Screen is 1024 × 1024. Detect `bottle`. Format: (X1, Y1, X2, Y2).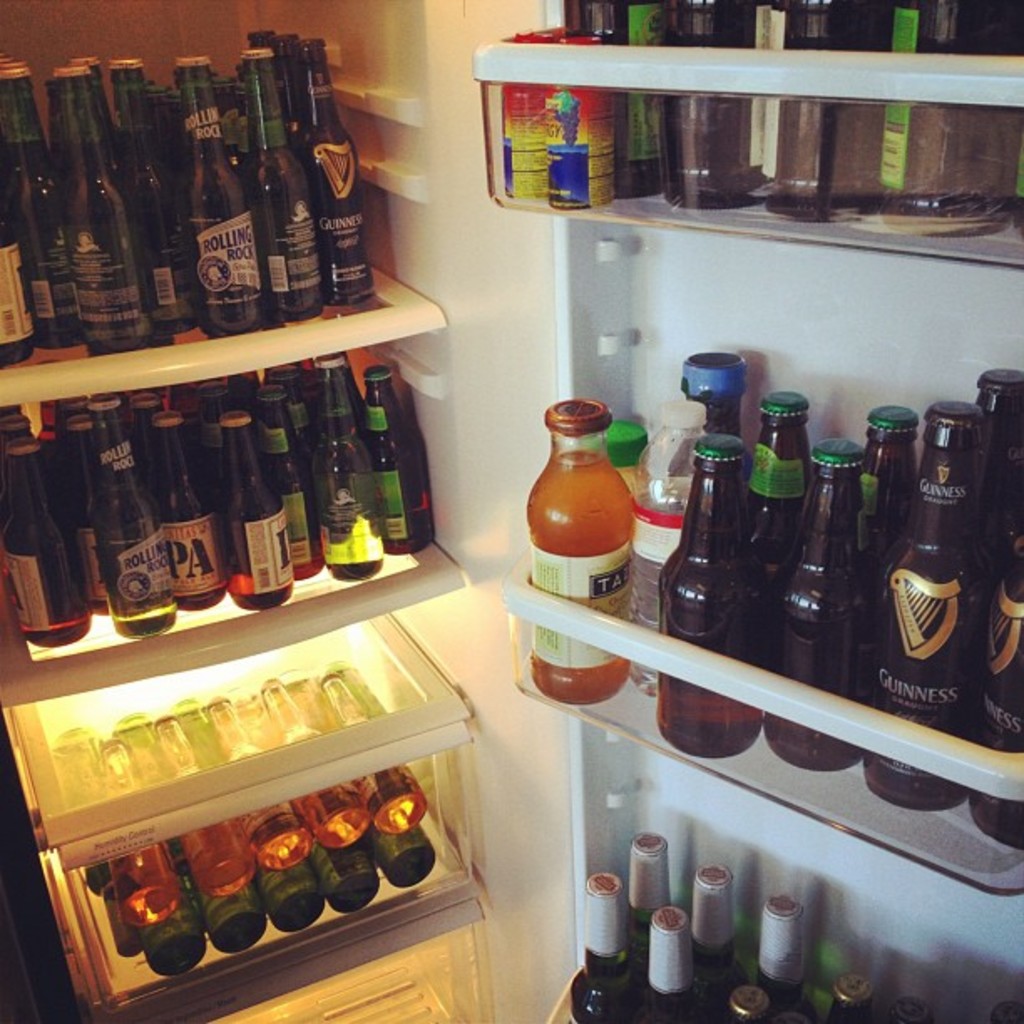
(753, 882, 803, 1011).
